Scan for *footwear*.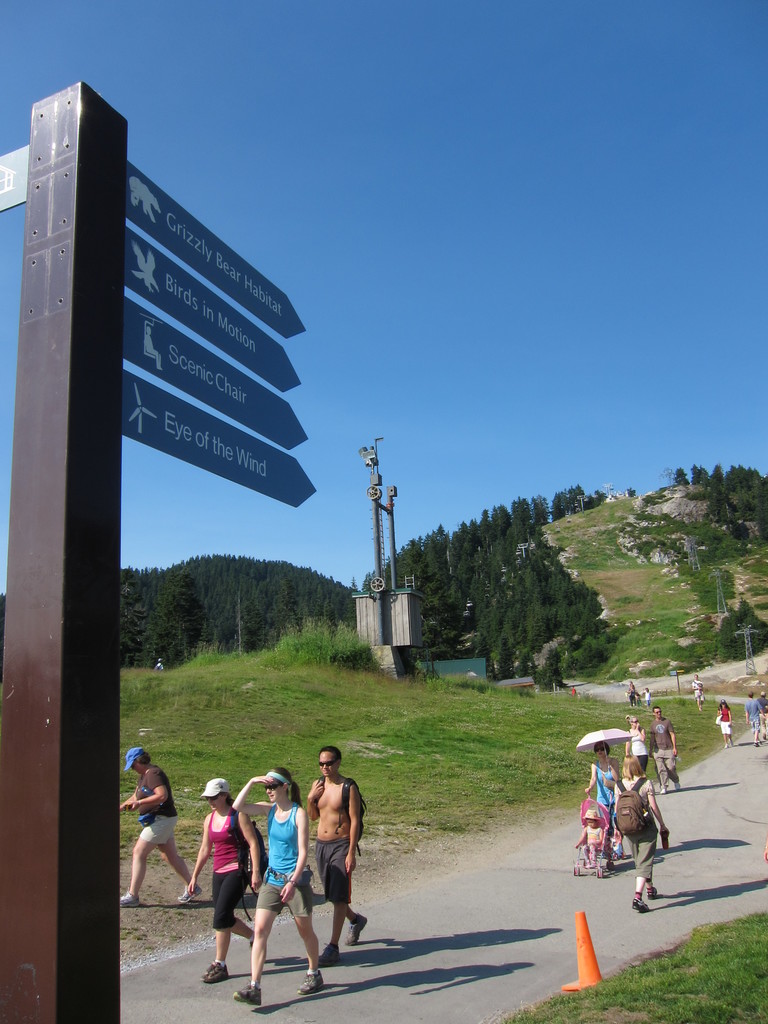
Scan result: bbox(728, 739, 733, 745).
